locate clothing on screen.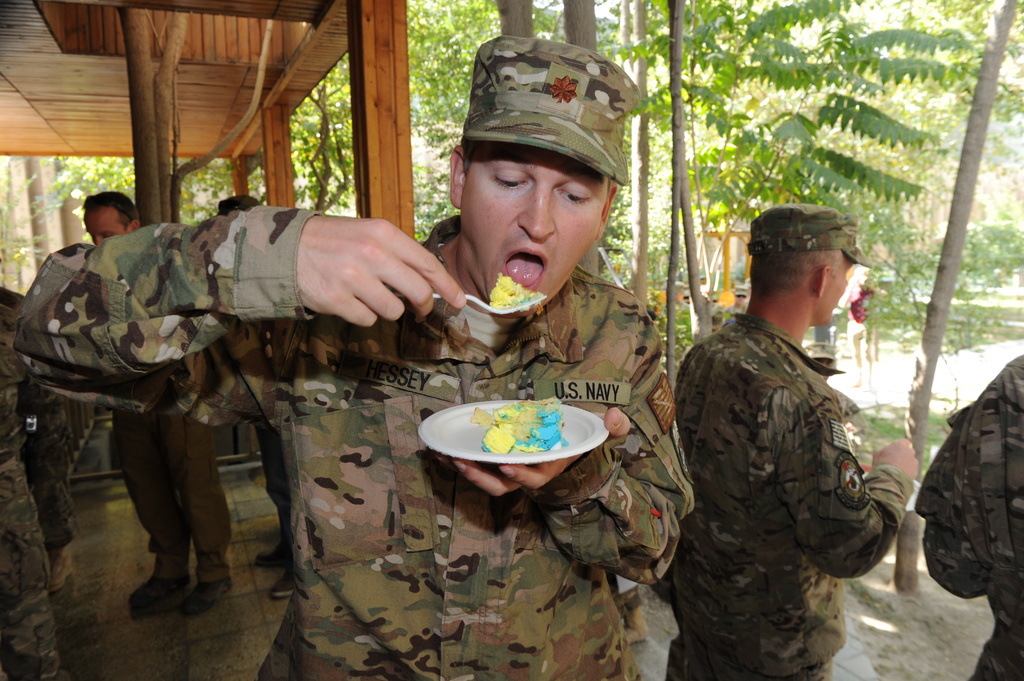
On screen at 915,348,1023,680.
